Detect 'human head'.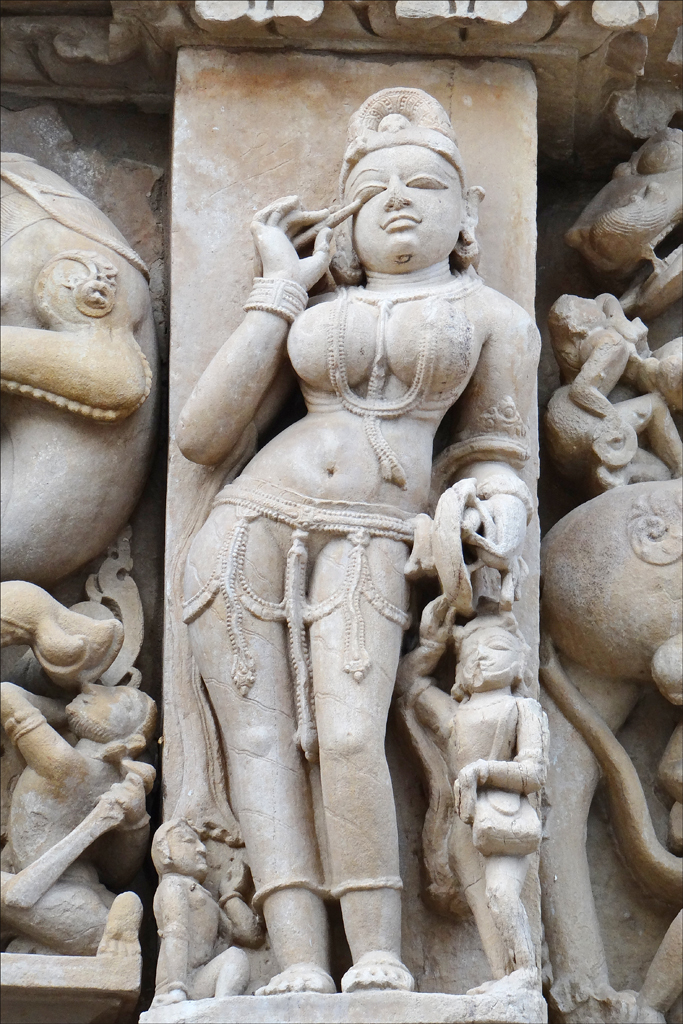
Detected at detection(324, 90, 477, 267).
